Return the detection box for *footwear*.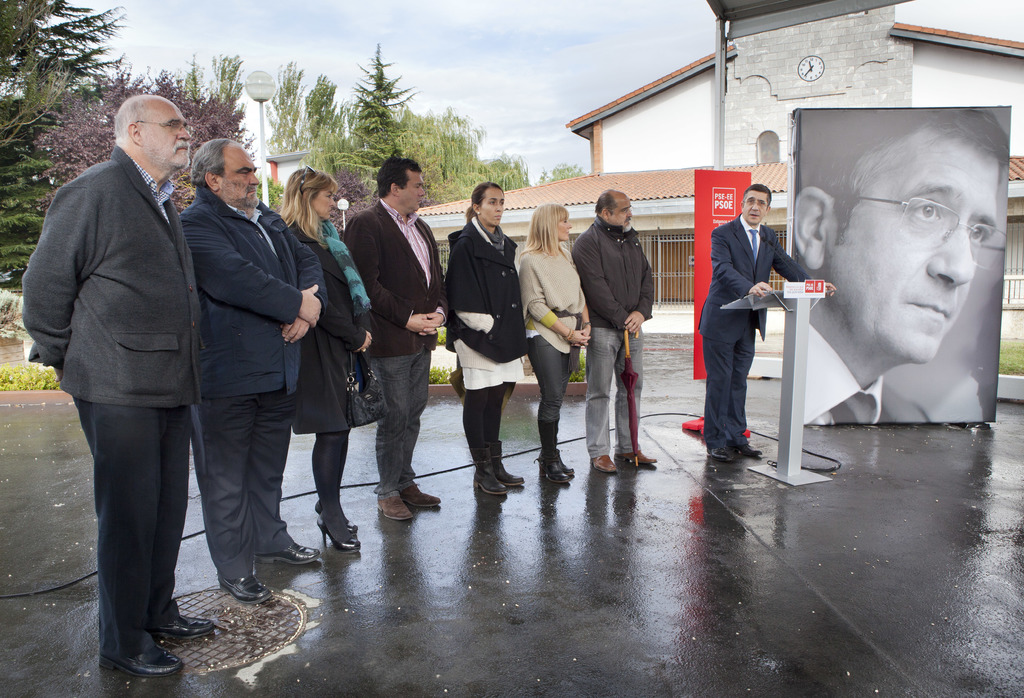
l=621, t=445, r=653, b=463.
